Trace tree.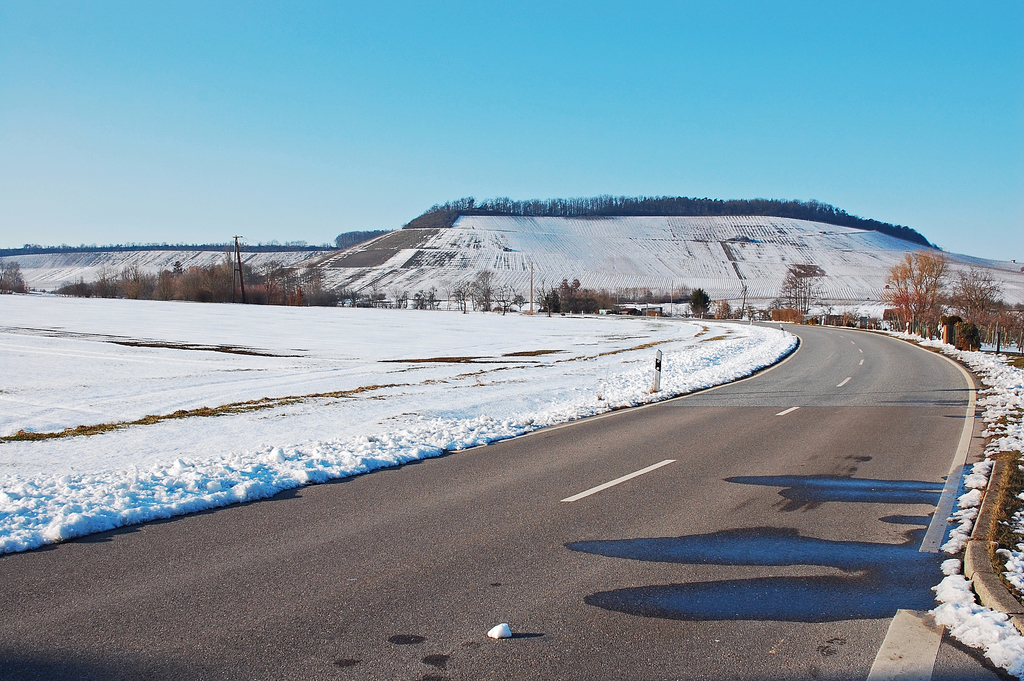
Traced to <region>900, 245, 996, 329</region>.
